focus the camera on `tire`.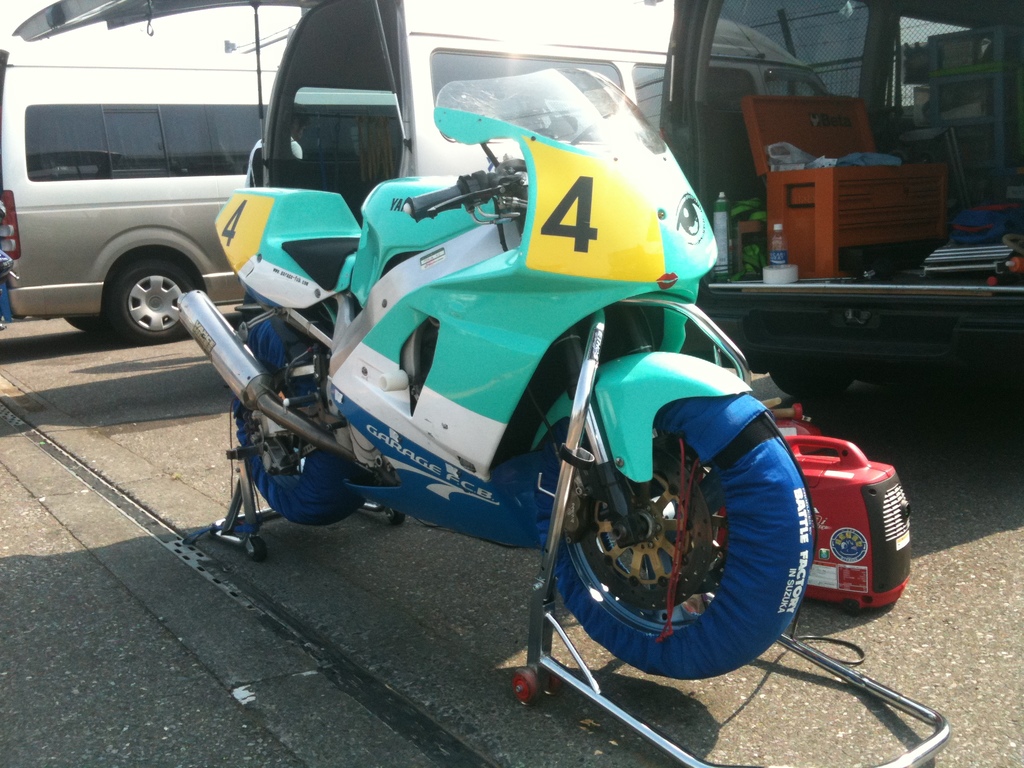
Focus region: locate(745, 307, 853, 405).
